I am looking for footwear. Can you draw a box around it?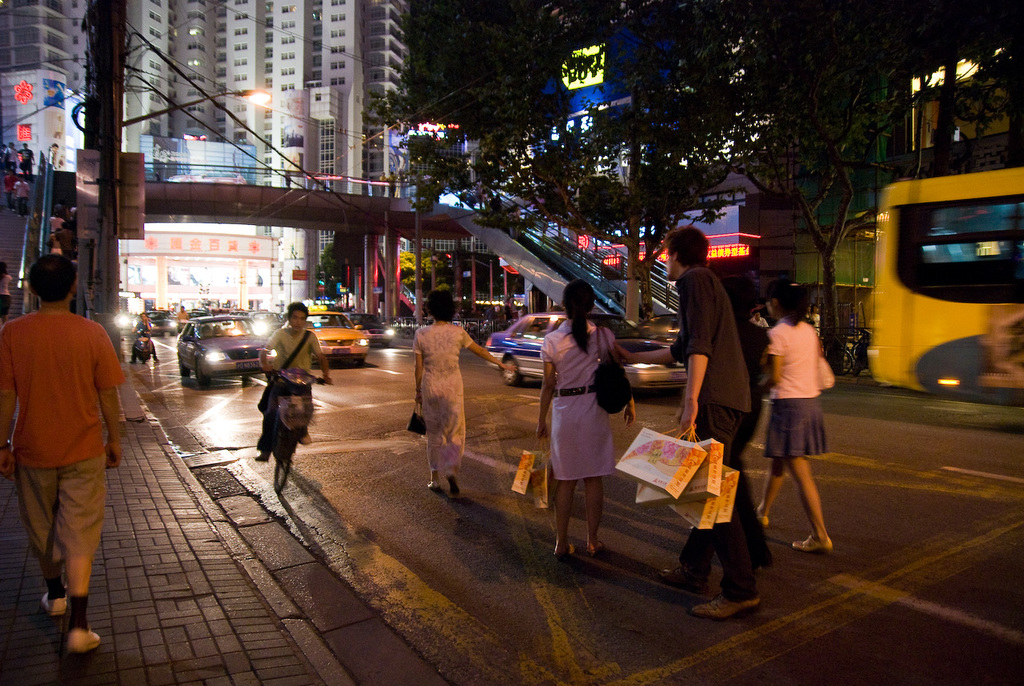
Sure, the bounding box is rect(658, 566, 709, 588).
